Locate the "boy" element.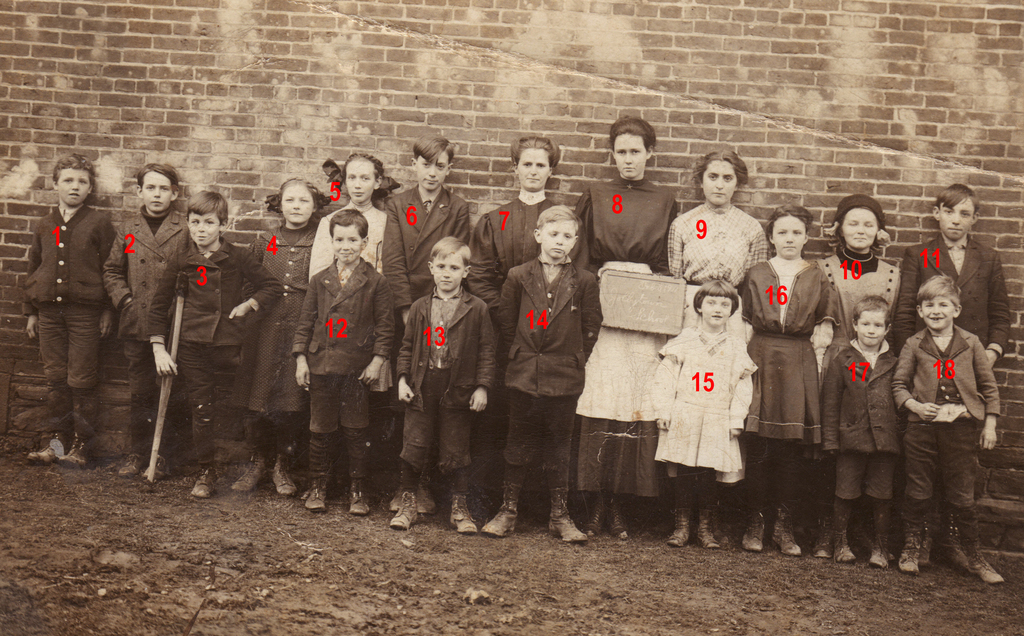
Element bbox: region(147, 190, 284, 498).
